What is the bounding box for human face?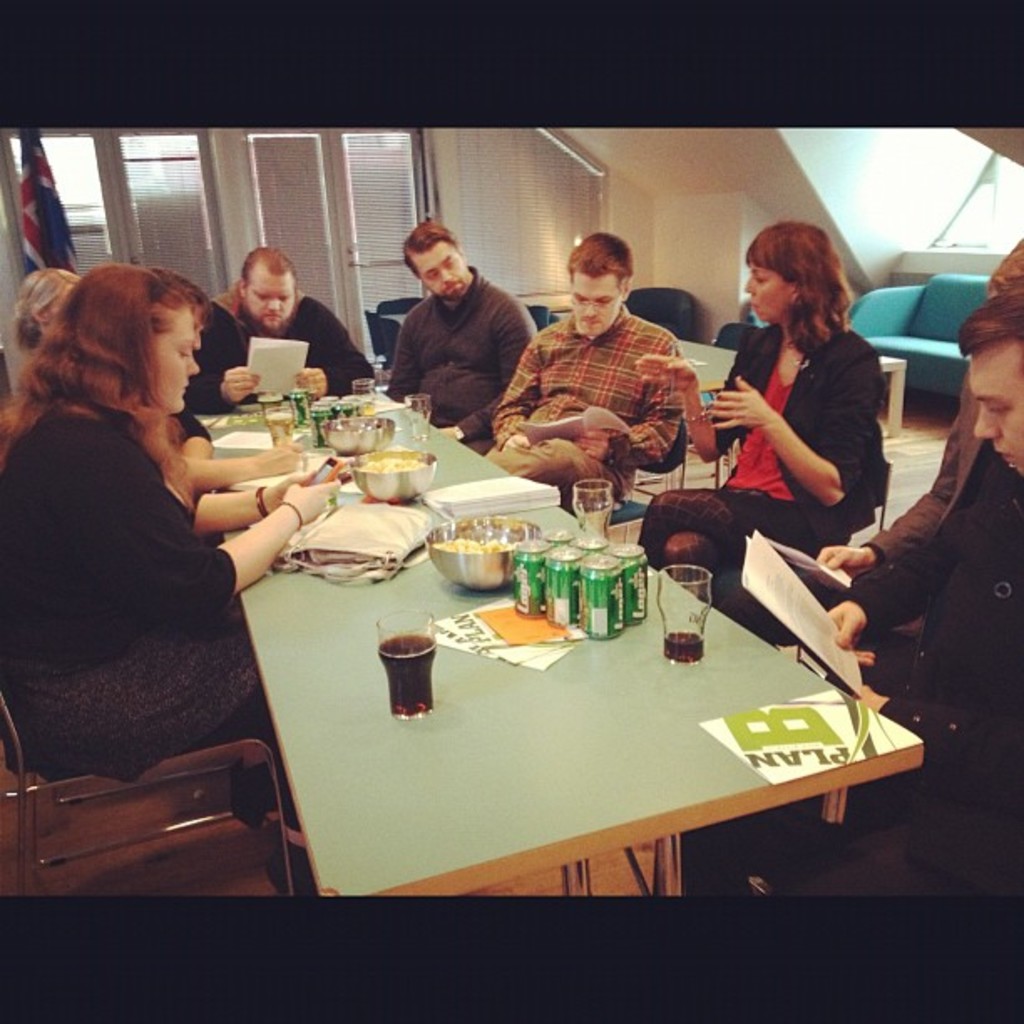
(left=970, top=333, right=1022, bottom=479).
